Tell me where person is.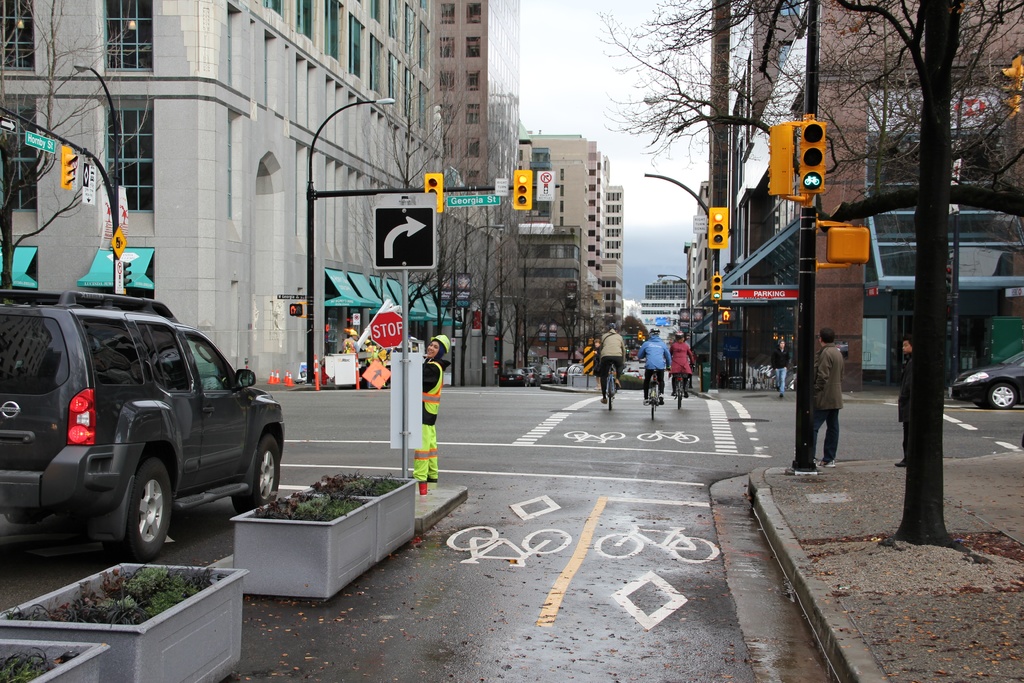
person is at BBox(413, 333, 451, 499).
